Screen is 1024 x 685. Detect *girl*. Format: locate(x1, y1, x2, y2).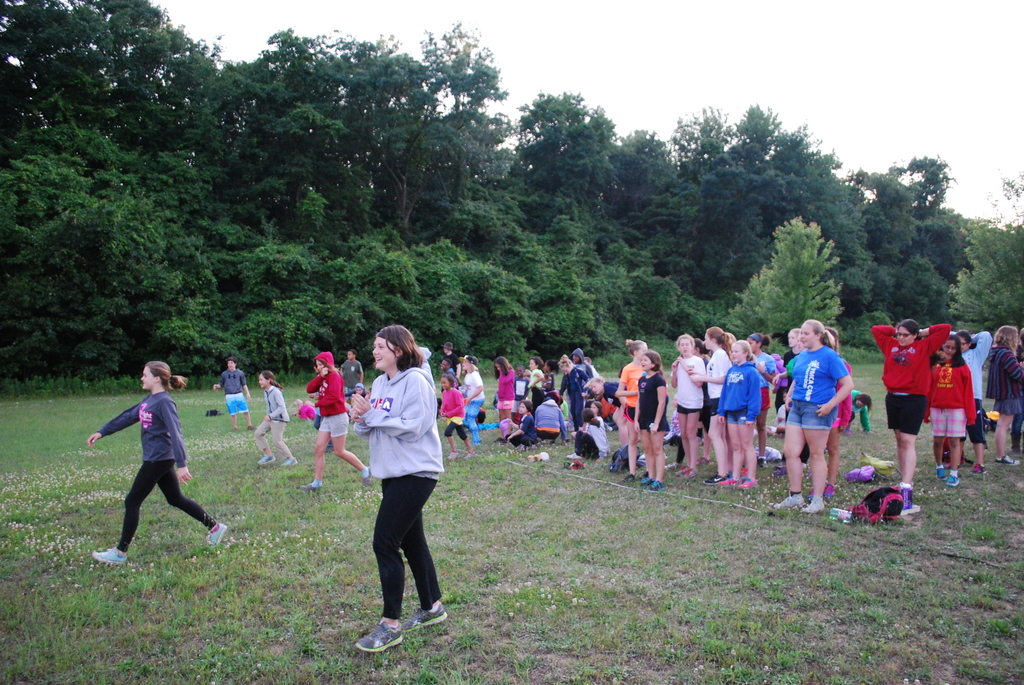
locate(356, 322, 447, 646).
